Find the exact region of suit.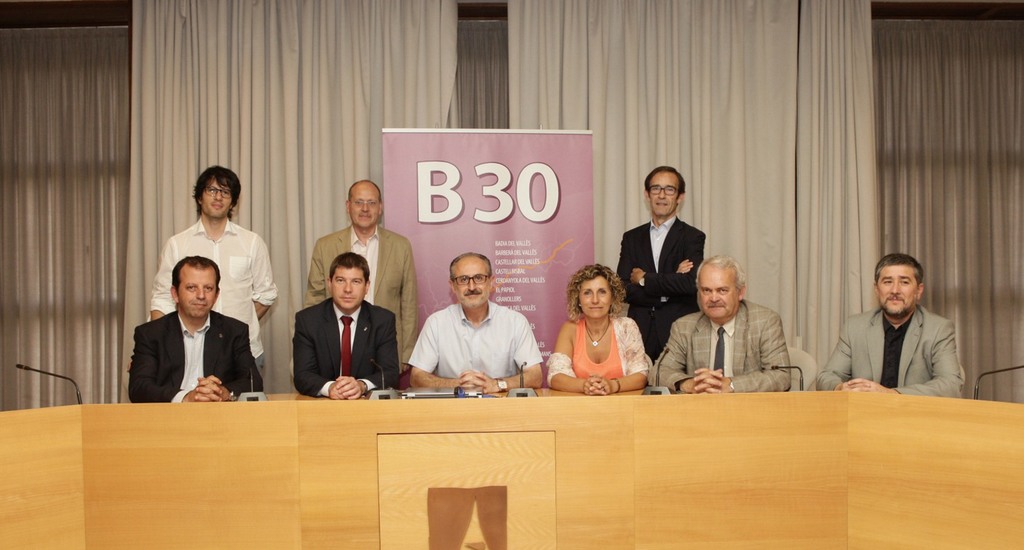
Exact region: x1=816 y1=305 x2=963 y2=402.
